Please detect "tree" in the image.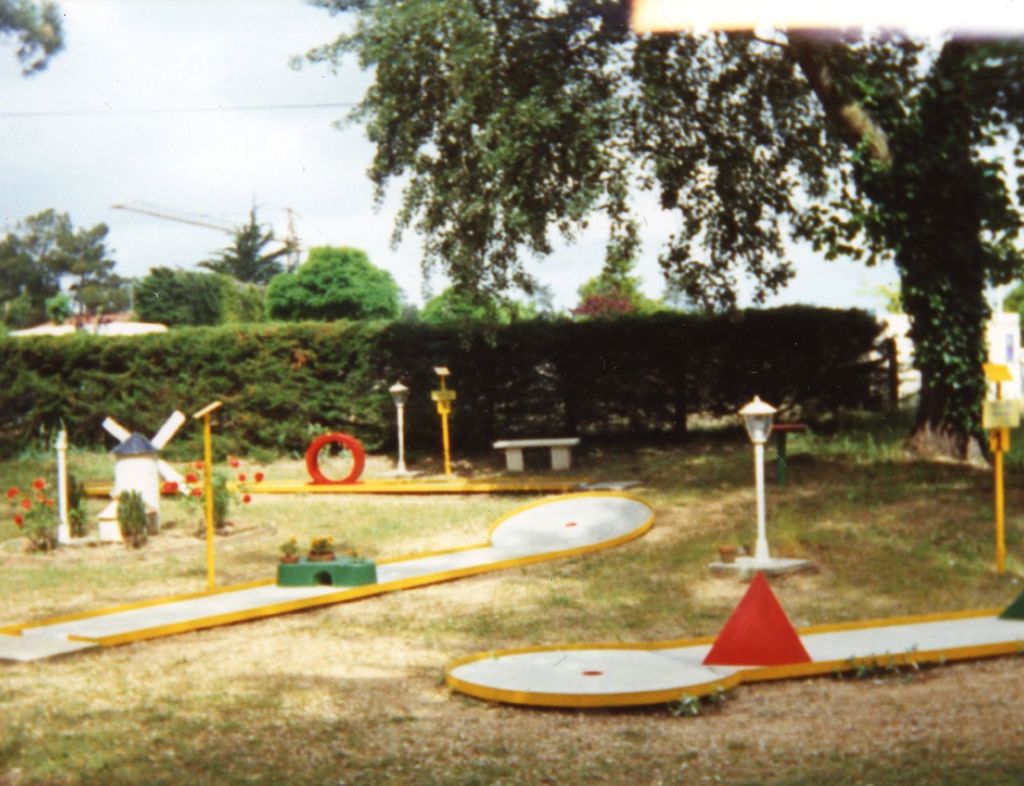
rect(0, 225, 66, 332).
